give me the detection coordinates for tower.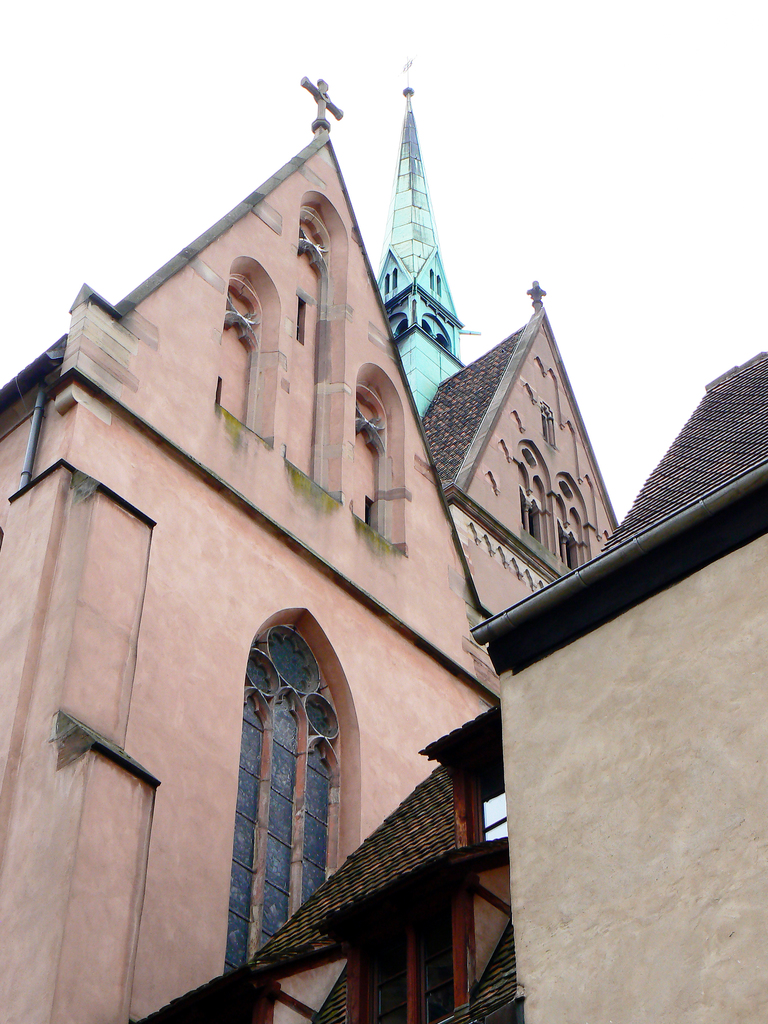
bbox(380, 60, 470, 426).
